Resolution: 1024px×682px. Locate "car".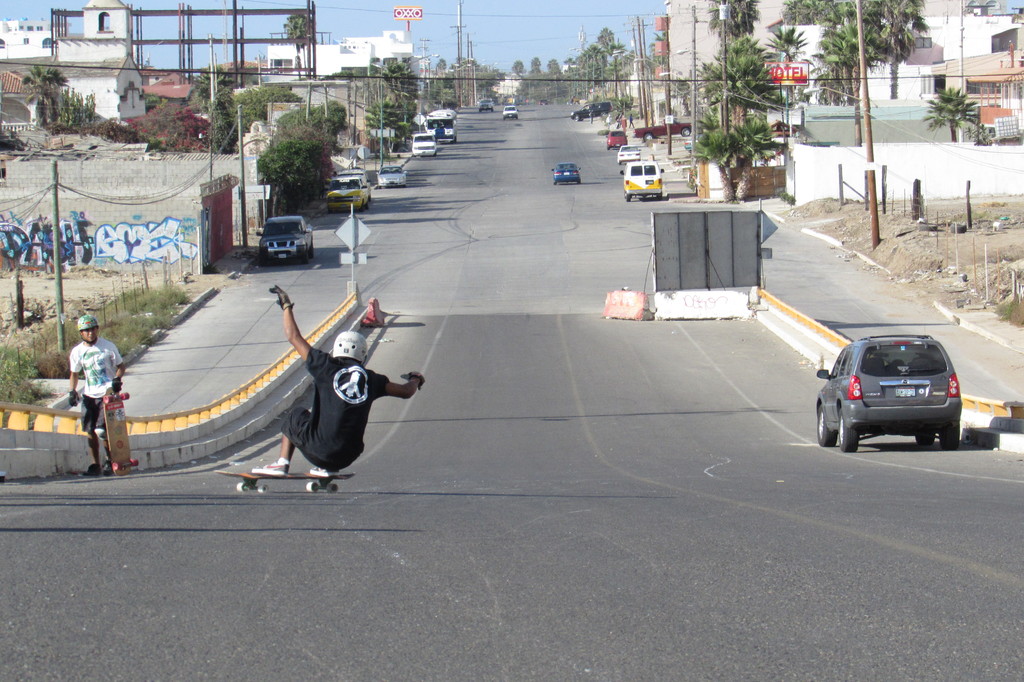
[410,135,440,159].
